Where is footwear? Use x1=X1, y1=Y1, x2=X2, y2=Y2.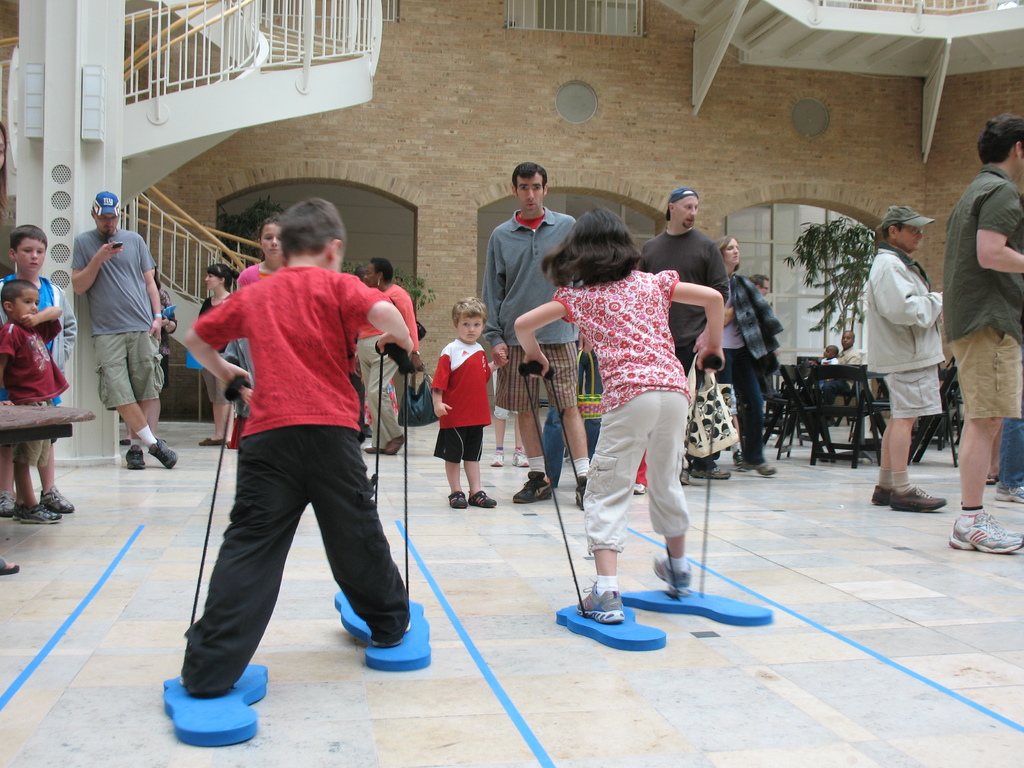
x1=122, y1=446, x2=146, y2=474.
